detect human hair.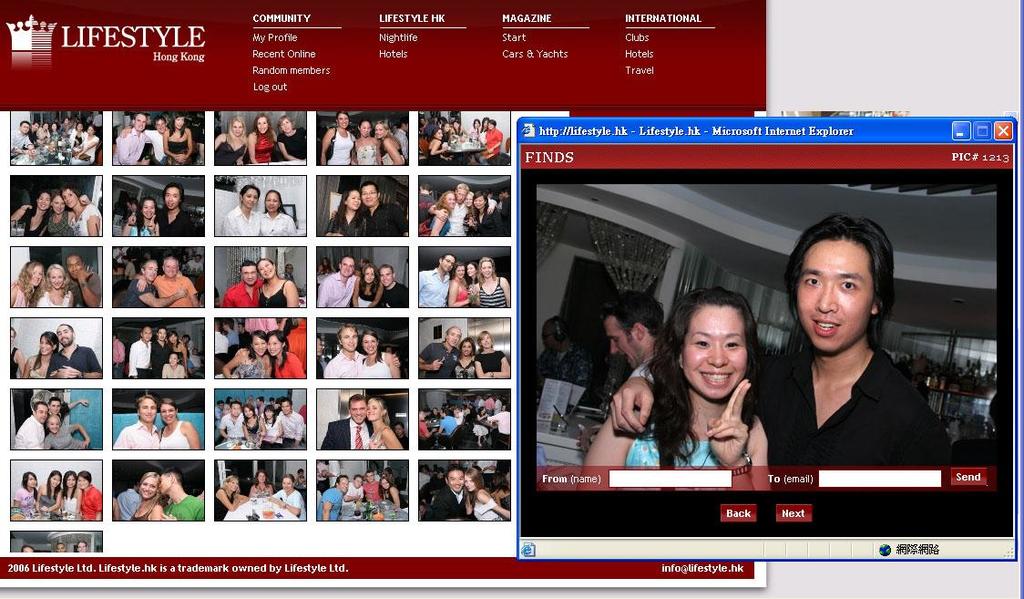
Detected at left=160, top=400, right=173, bottom=411.
